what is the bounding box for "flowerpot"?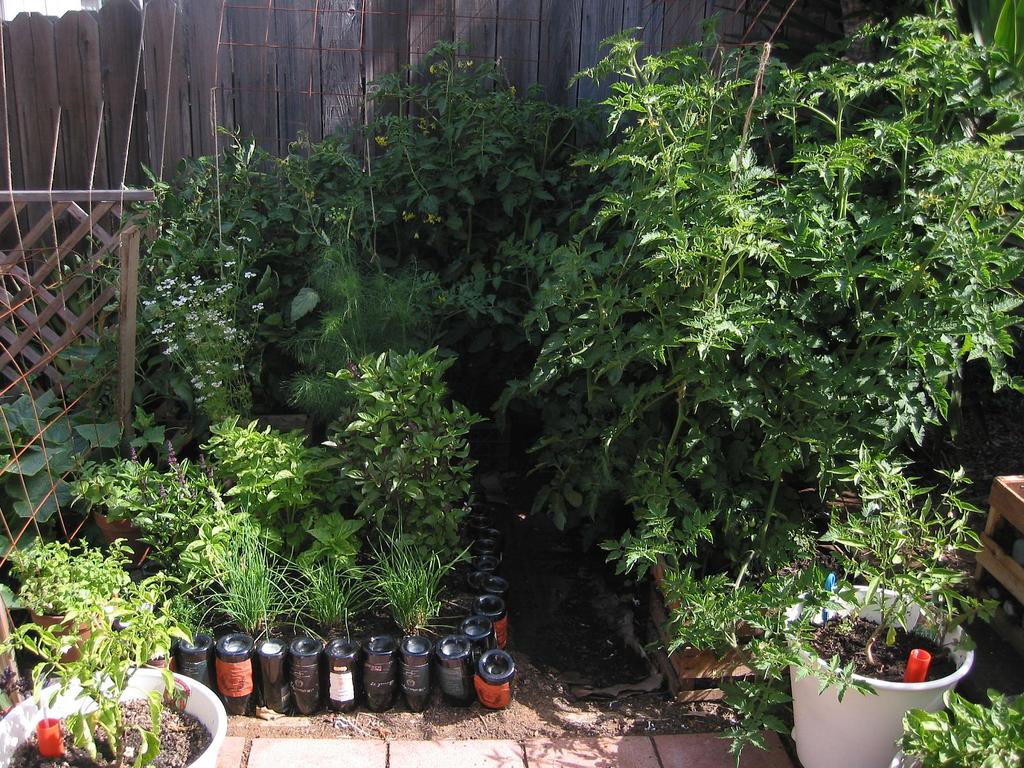
box=[361, 628, 396, 709].
